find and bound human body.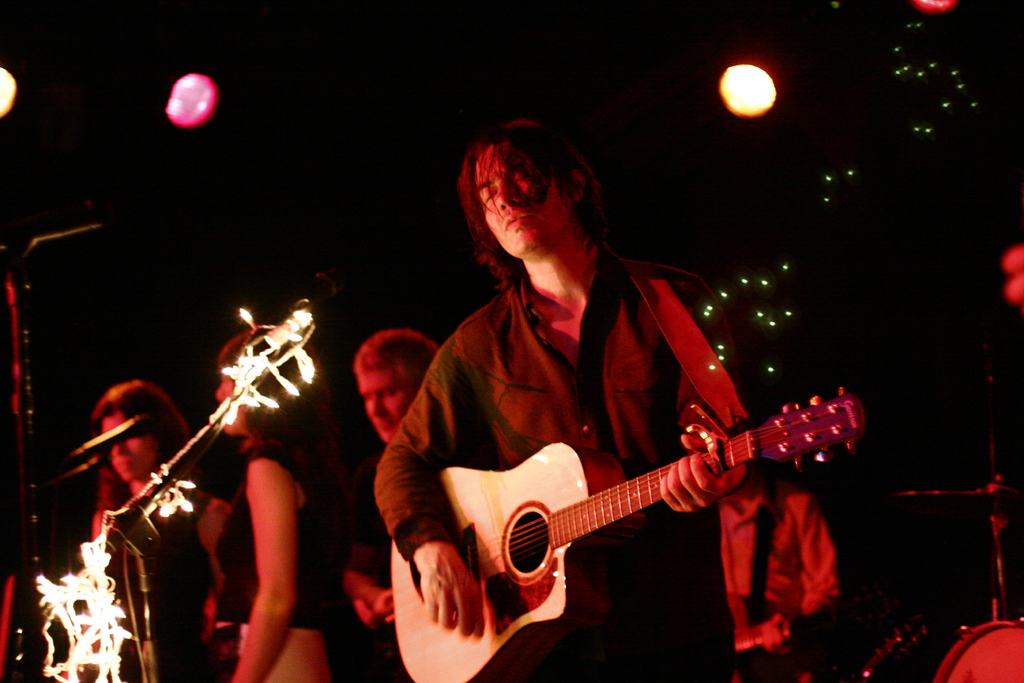
Bound: box=[328, 446, 415, 682].
